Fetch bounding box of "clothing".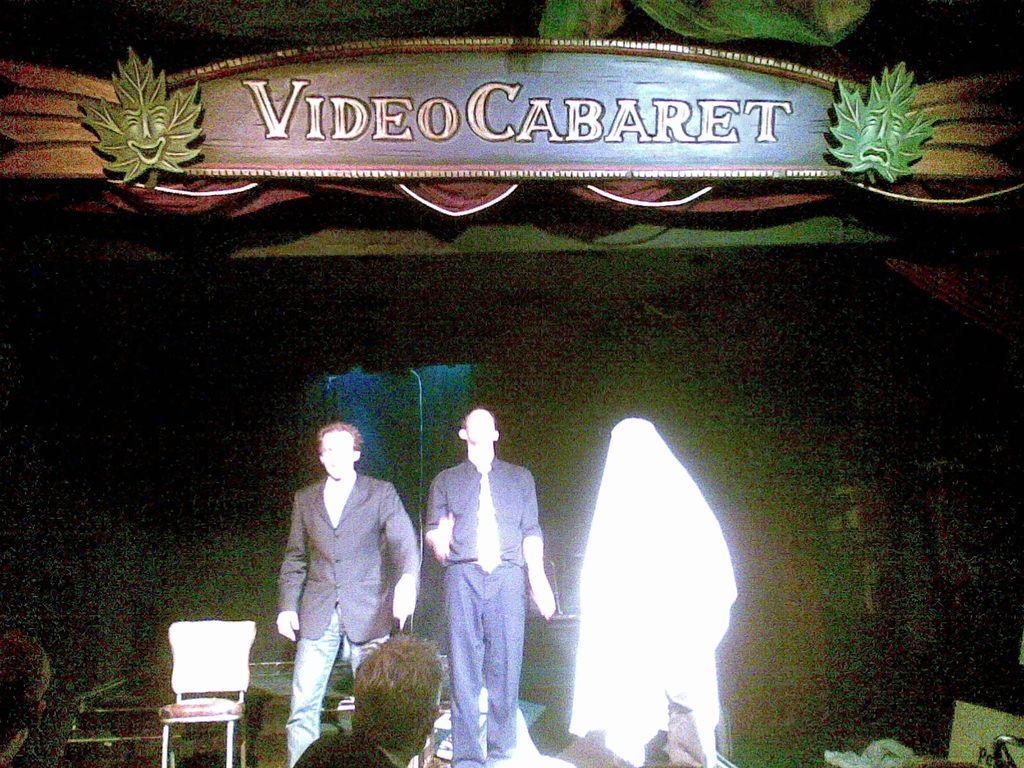
Bbox: select_region(428, 458, 541, 767).
